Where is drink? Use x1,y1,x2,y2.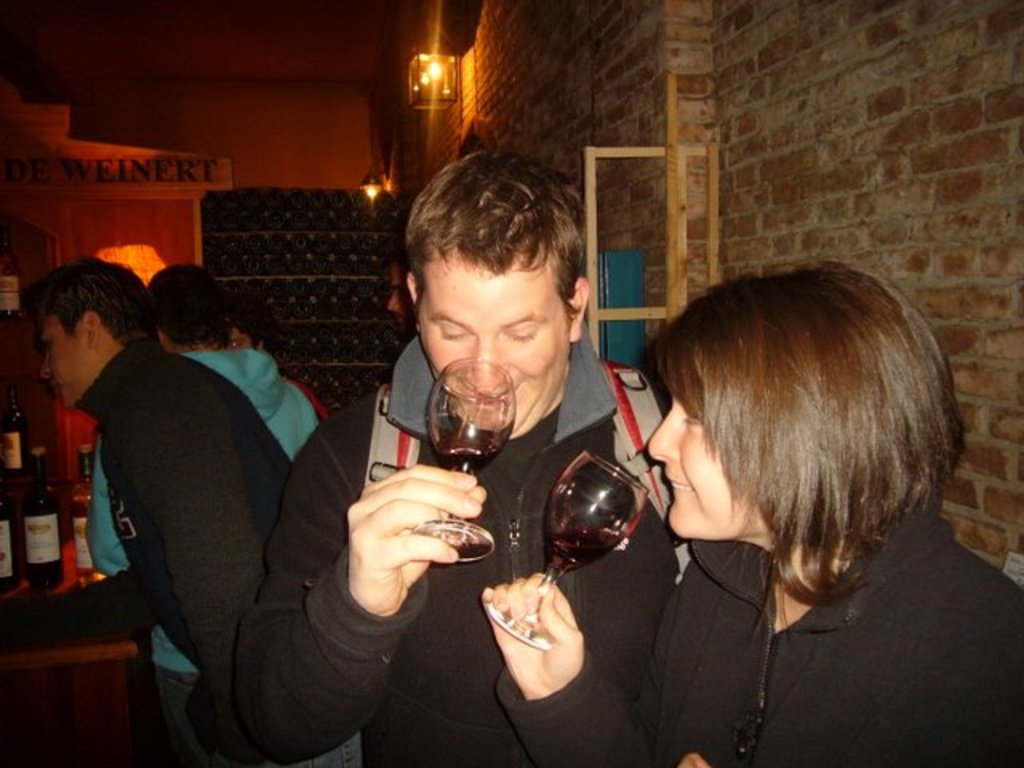
442,443,496,474.
